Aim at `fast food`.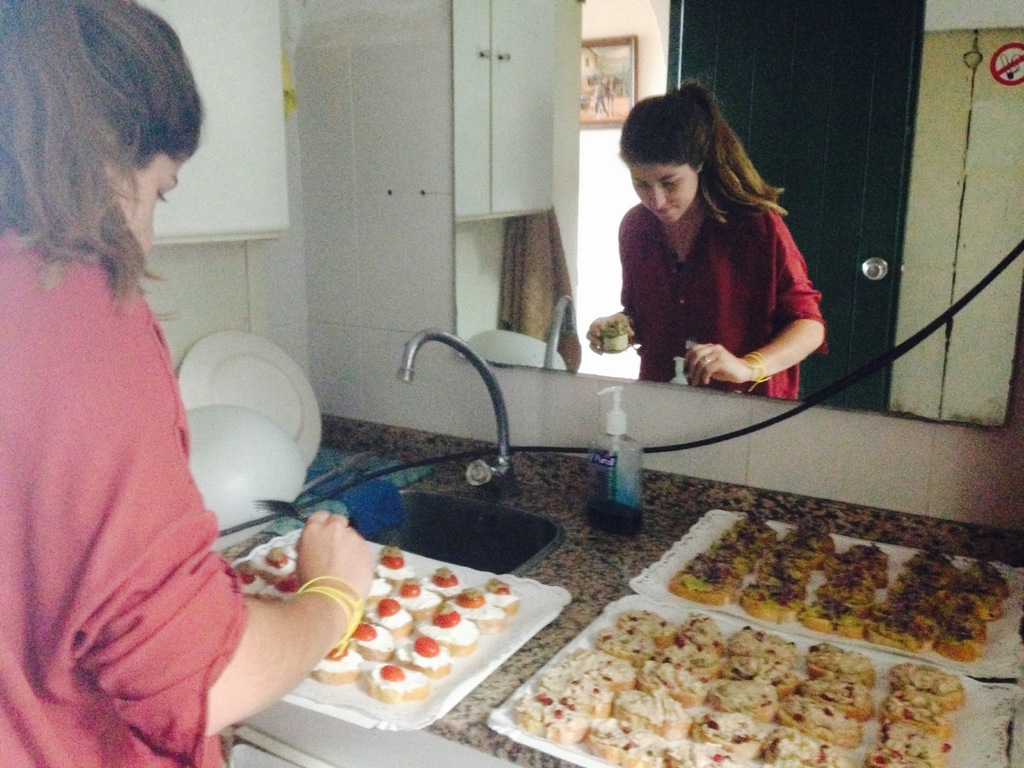
Aimed at <box>616,605,671,636</box>.
